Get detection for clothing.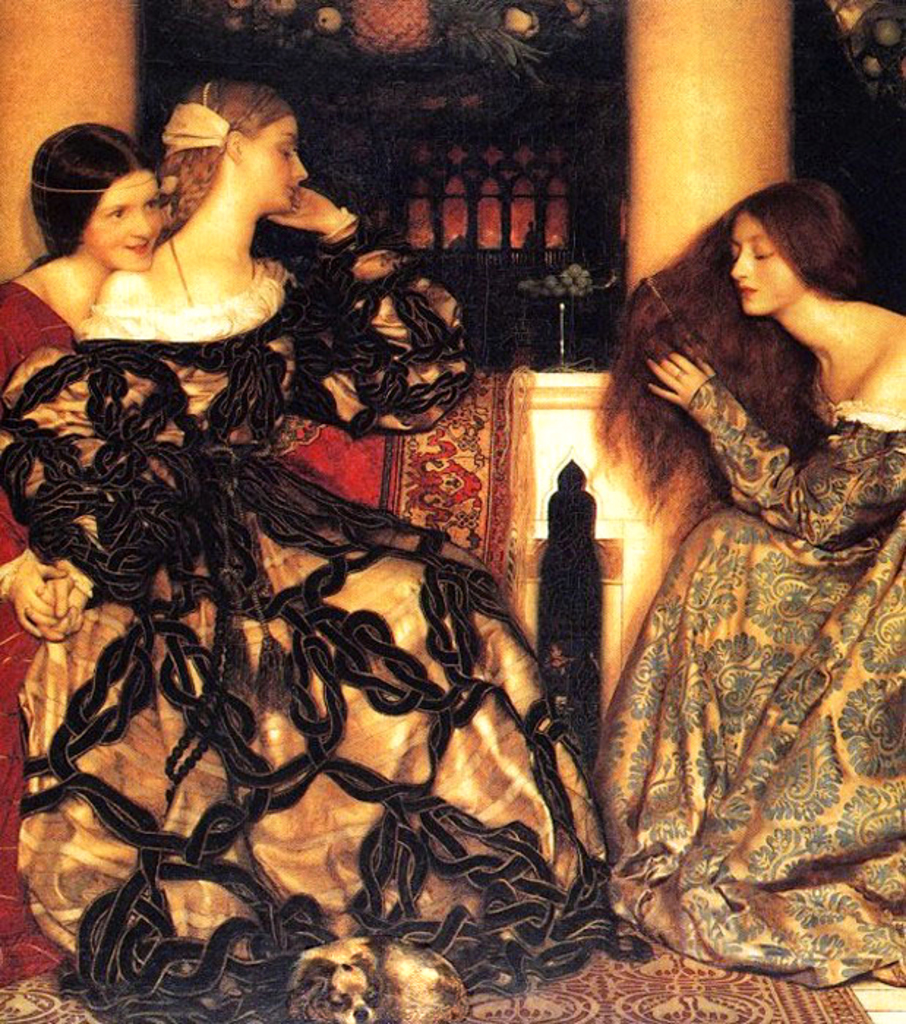
Detection: bbox=[588, 276, 840, 970].
